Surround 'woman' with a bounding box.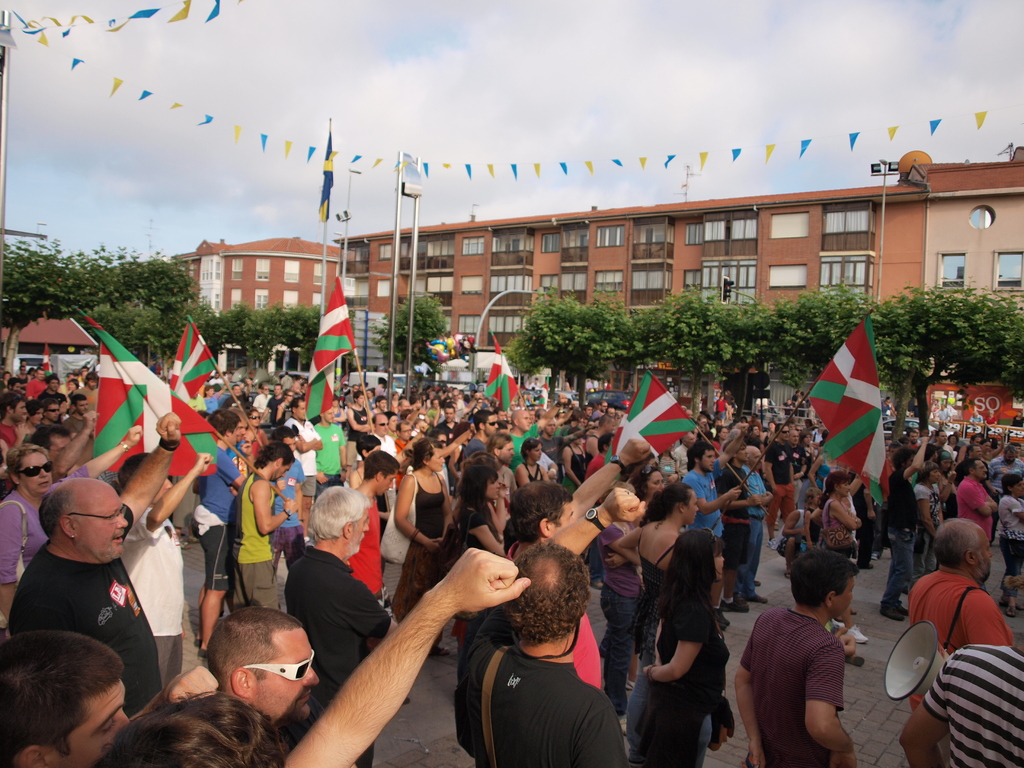
left=395, top=438, right=452, bottom=657.
